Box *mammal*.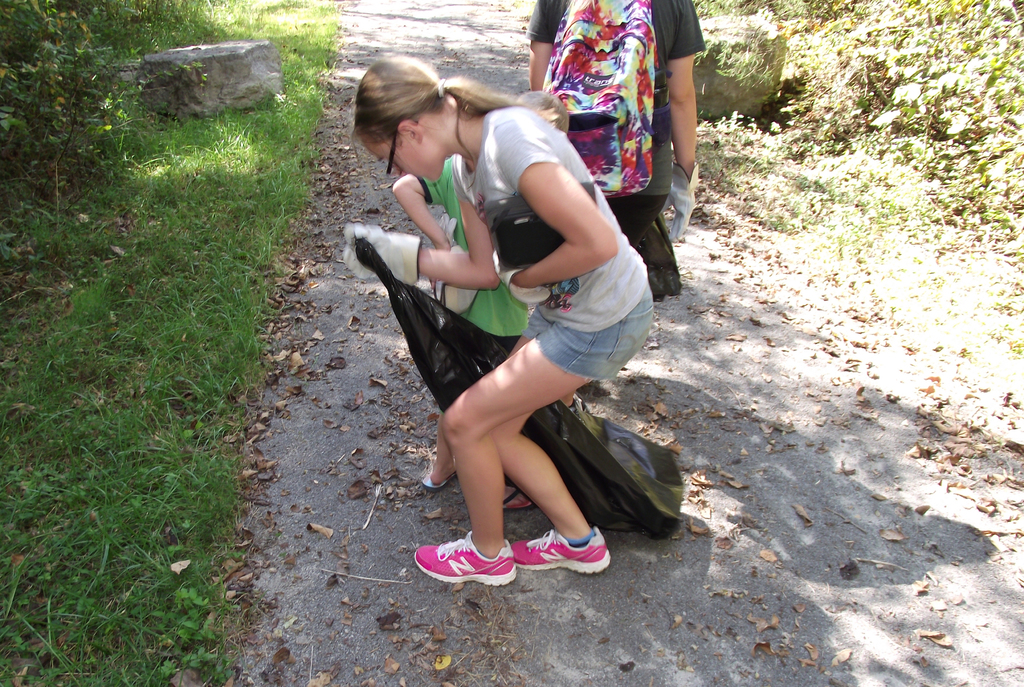
524, 0, 711, 303.
